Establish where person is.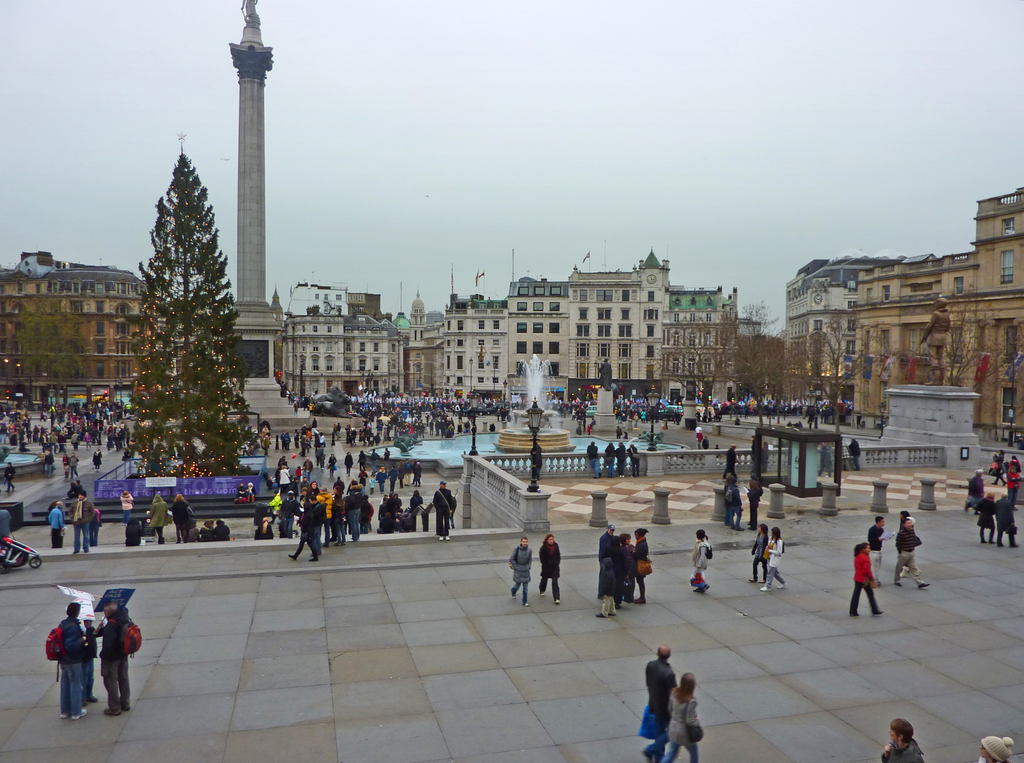
Established at left=70, top=490, right=95, bottom=550.
